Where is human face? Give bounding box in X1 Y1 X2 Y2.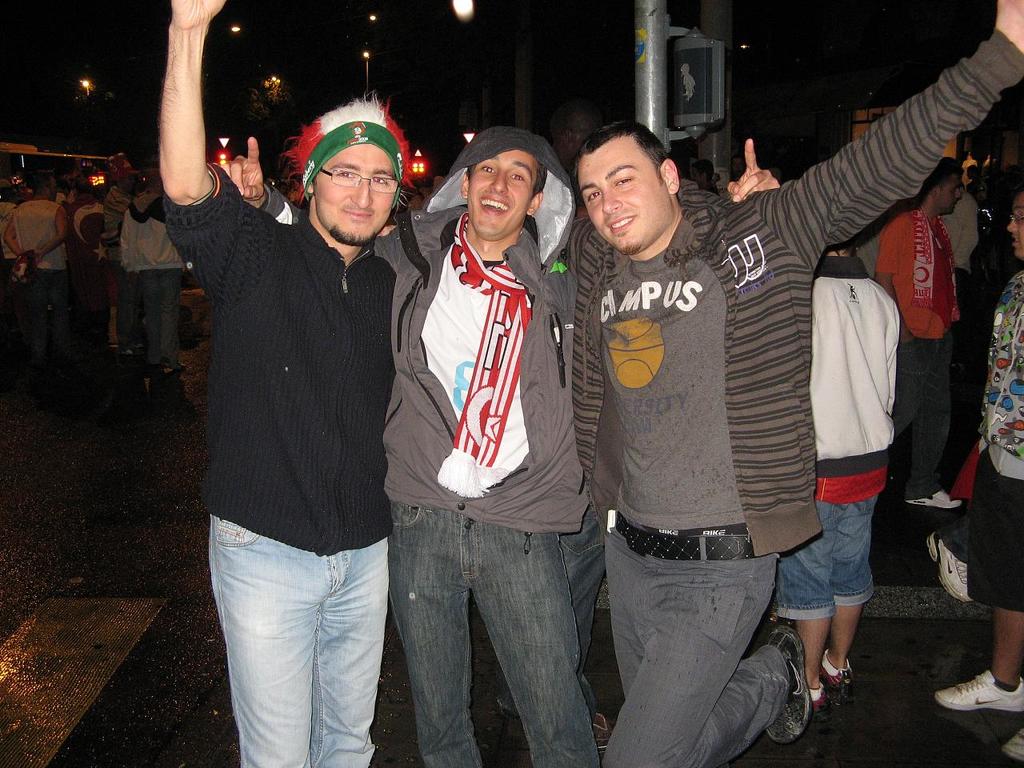
930 174 966 213.
